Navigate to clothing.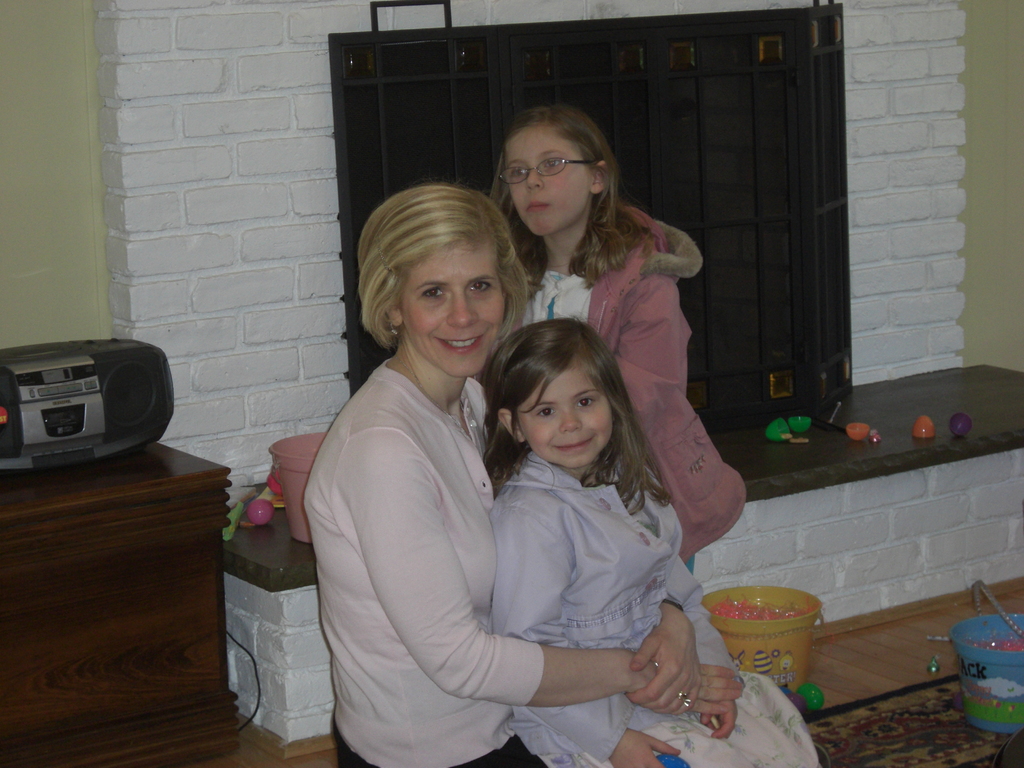
Navigation target: detection(303, 340, 565, 767).
